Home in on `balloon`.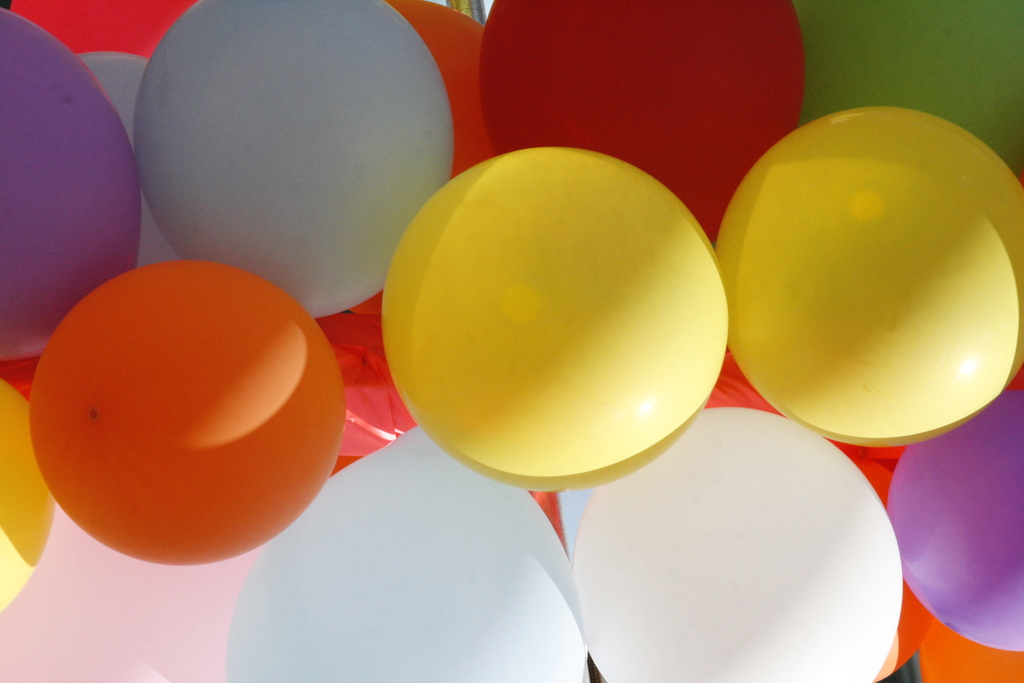
Homed in at rect(0, 385, 61, 611).
